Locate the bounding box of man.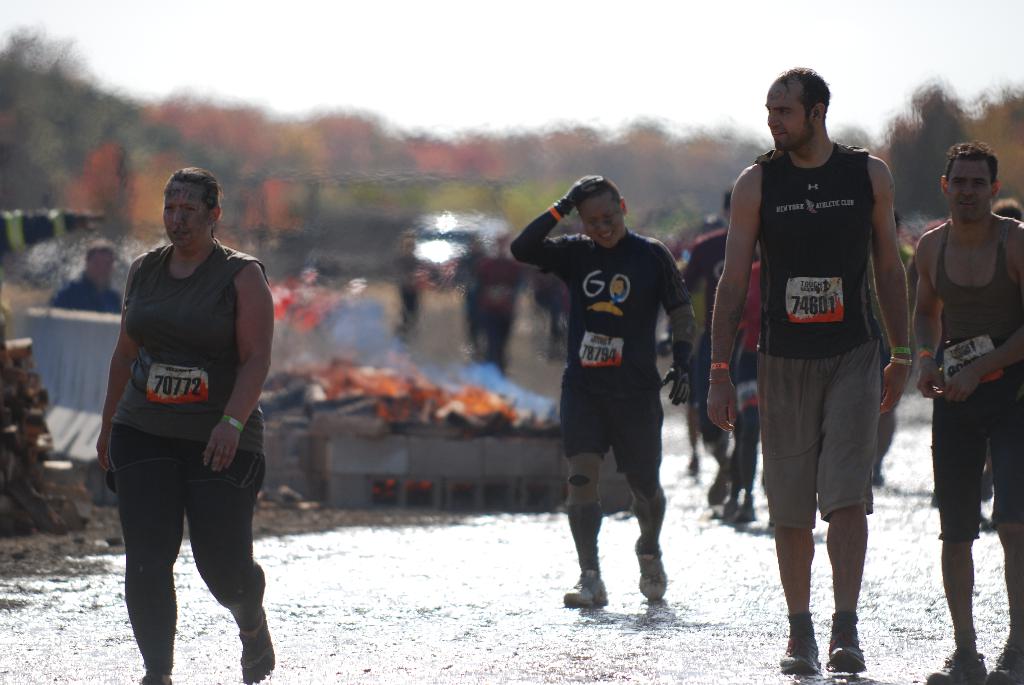
Bounding box: locate(717, 51, 917, 658).
